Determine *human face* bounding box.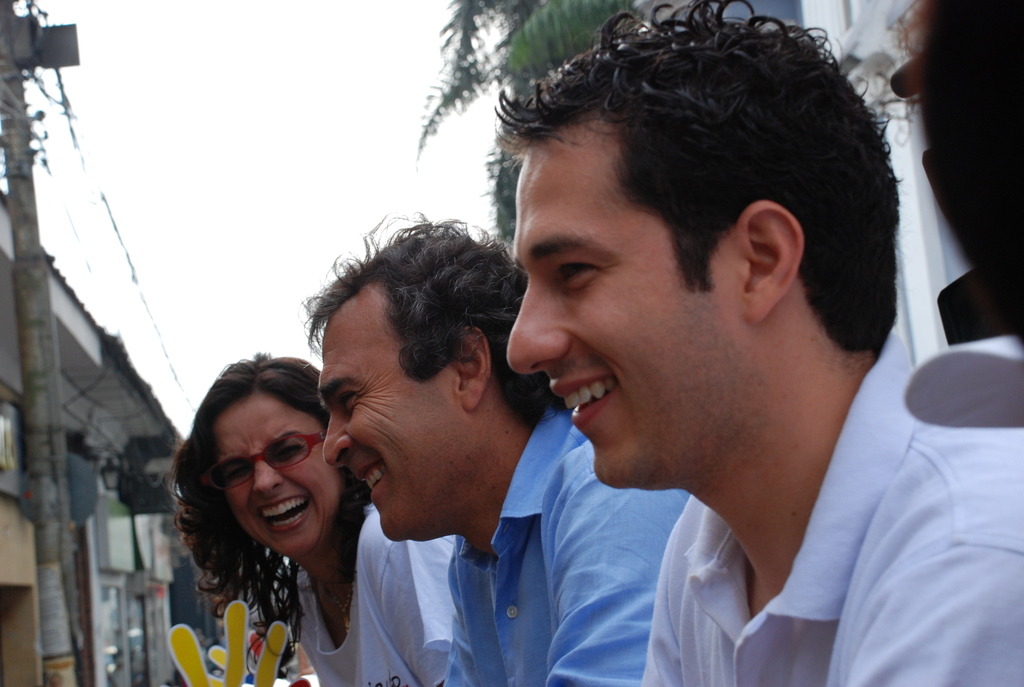
Determined: (503, 81, 839, 495).
